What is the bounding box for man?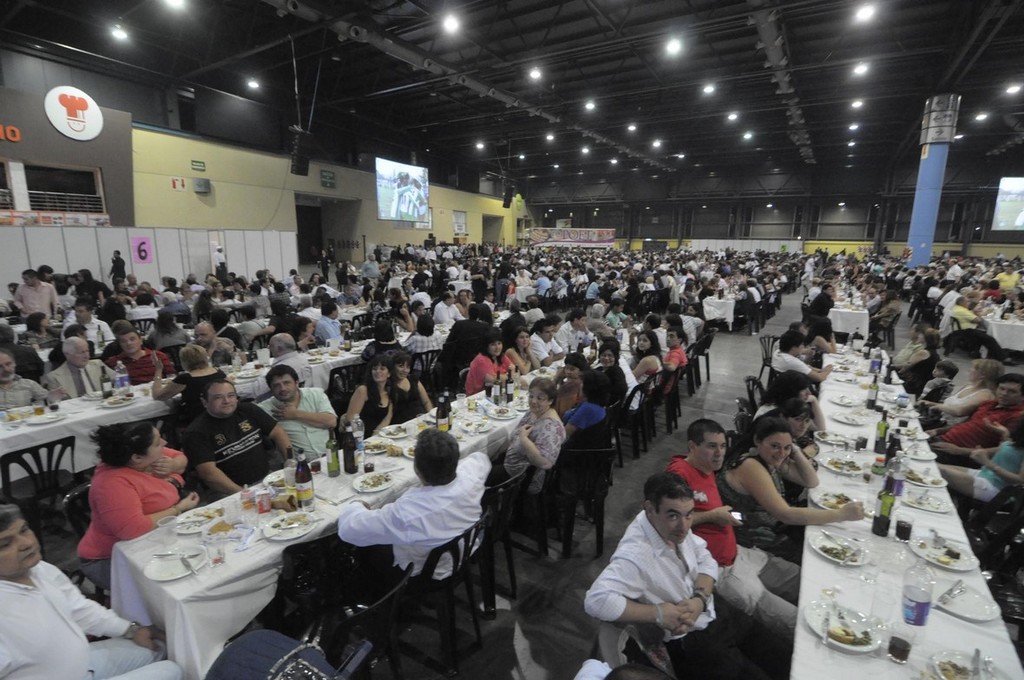
bbox(312, 300, 343, 343).
